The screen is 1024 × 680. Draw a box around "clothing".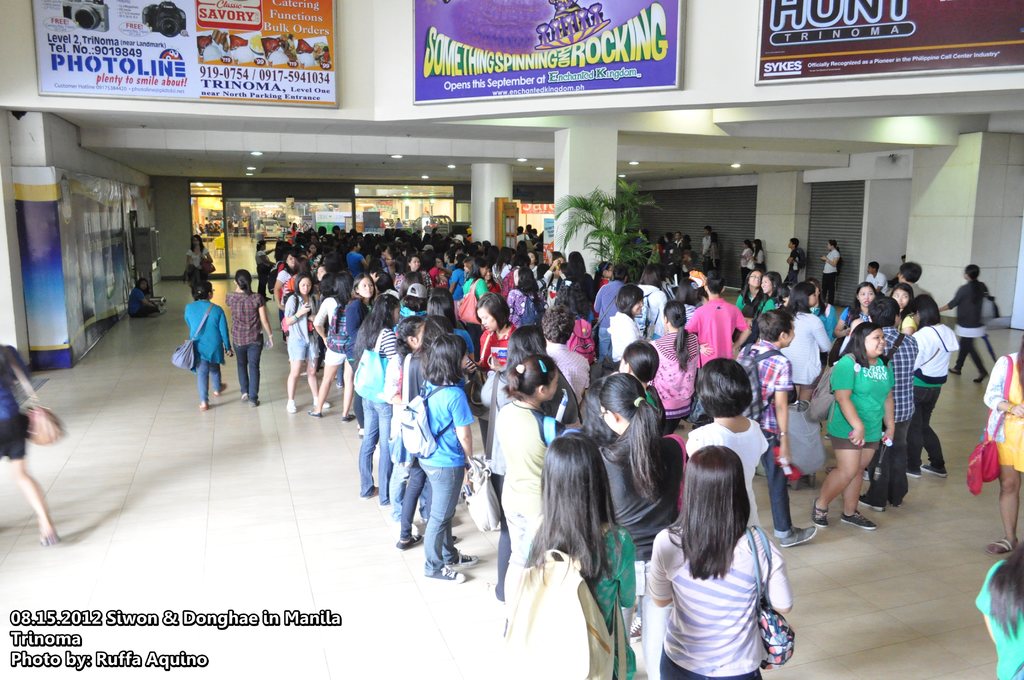
{"left": 649, "top": 525, "right": 784, "bottom": 679}.
